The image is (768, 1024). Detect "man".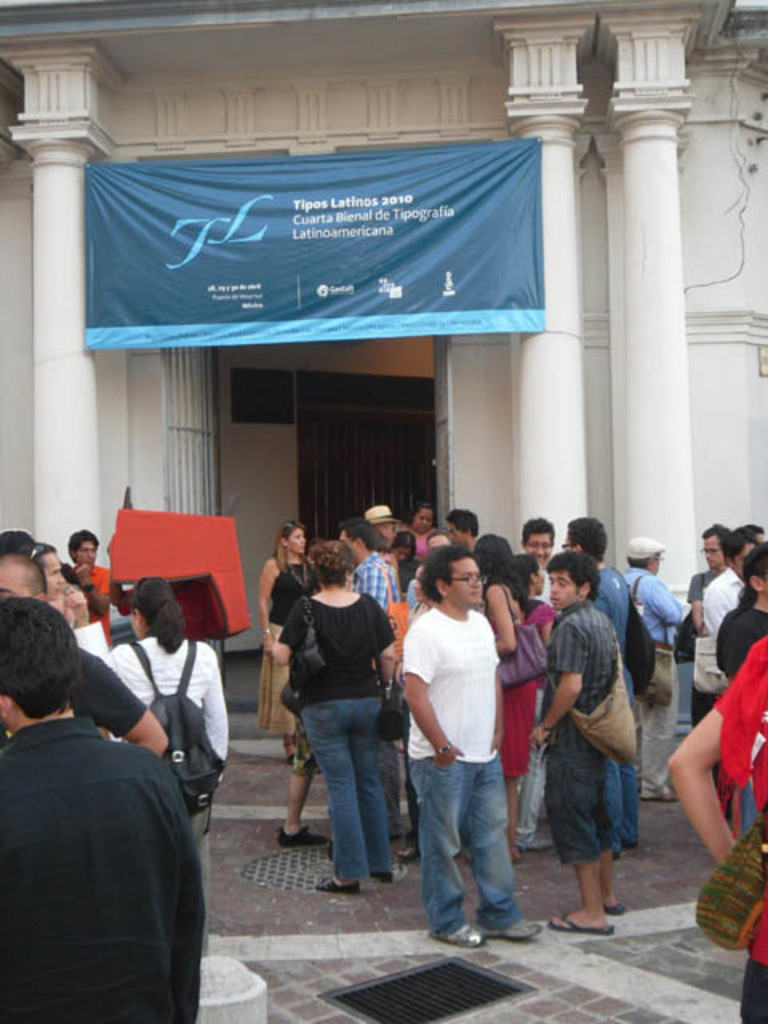
Detection: box=[0, 547, 189, 760].
